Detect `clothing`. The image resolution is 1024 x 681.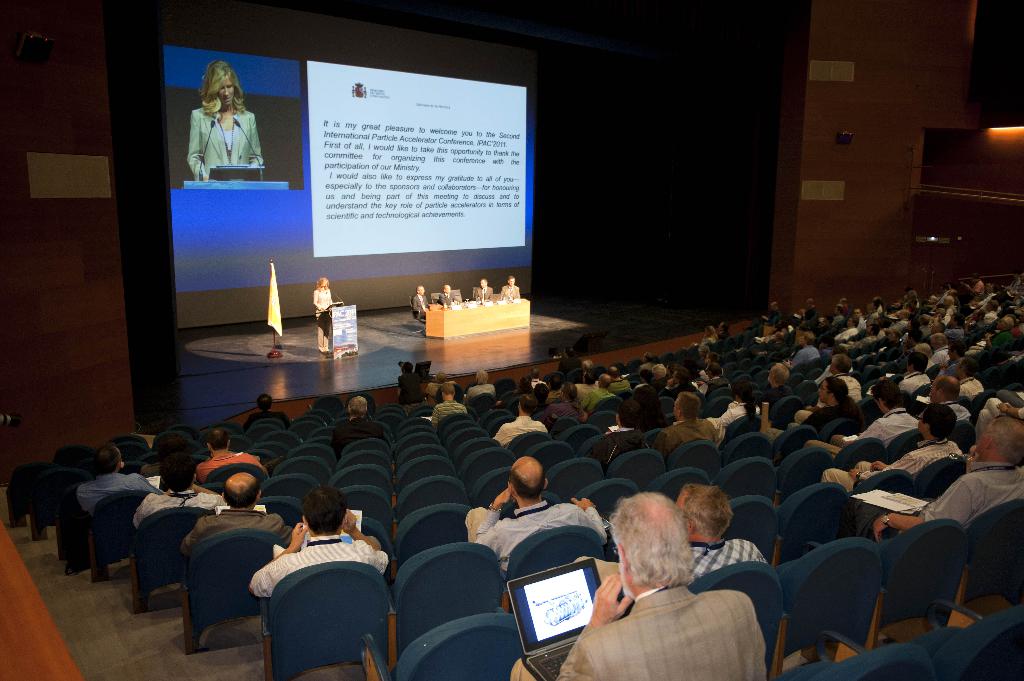
[left=463, top=382, right=497, bottom=400].
